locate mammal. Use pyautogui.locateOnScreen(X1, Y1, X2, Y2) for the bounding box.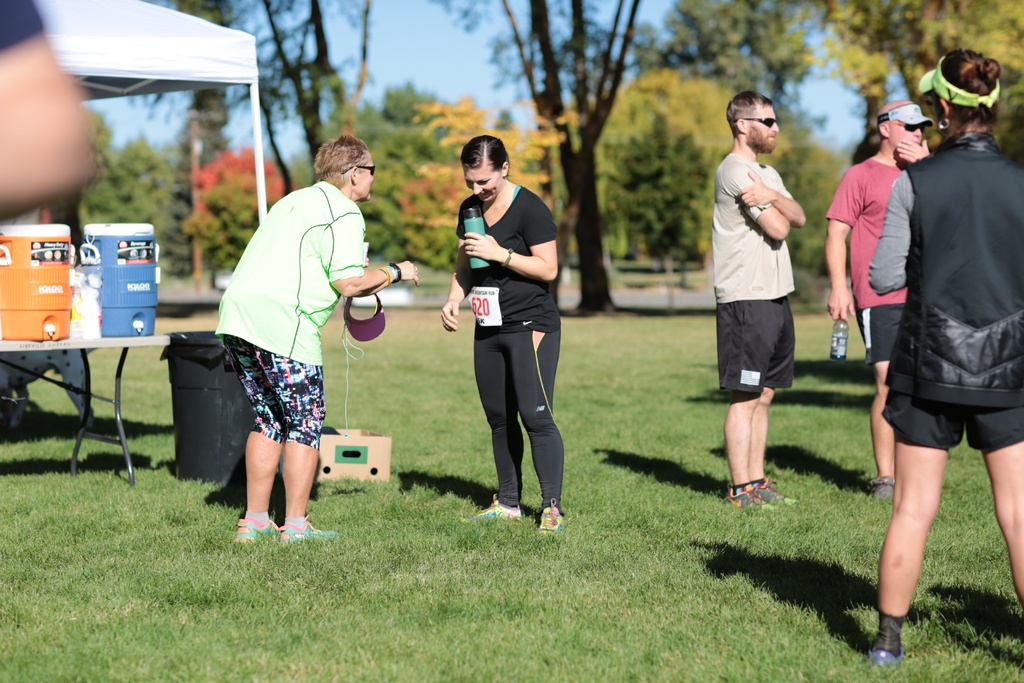
pyautogui.locateOnScreen(4, 341, 94, 426).
